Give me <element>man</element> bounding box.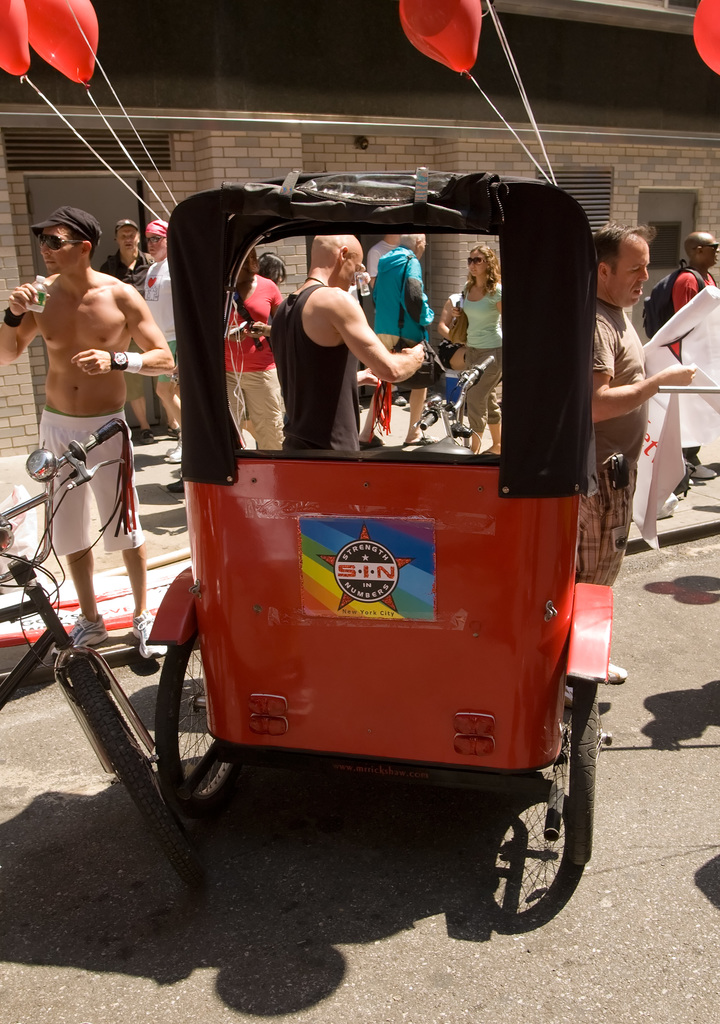
BBox(116, 214, 156, 433).
